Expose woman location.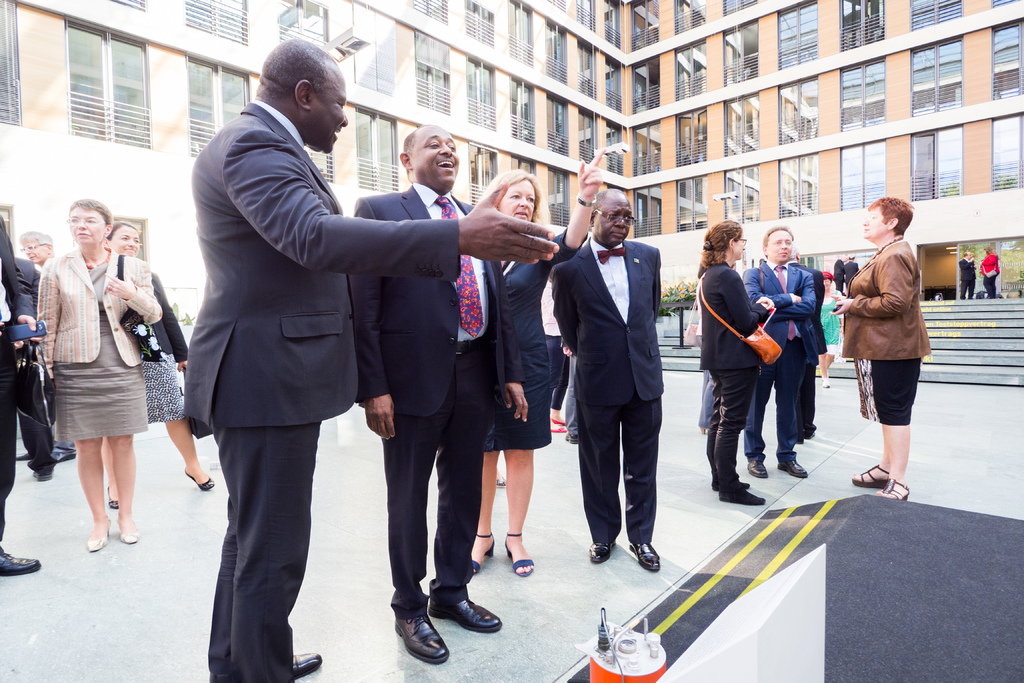
Exposed at 695 217 778 504.
